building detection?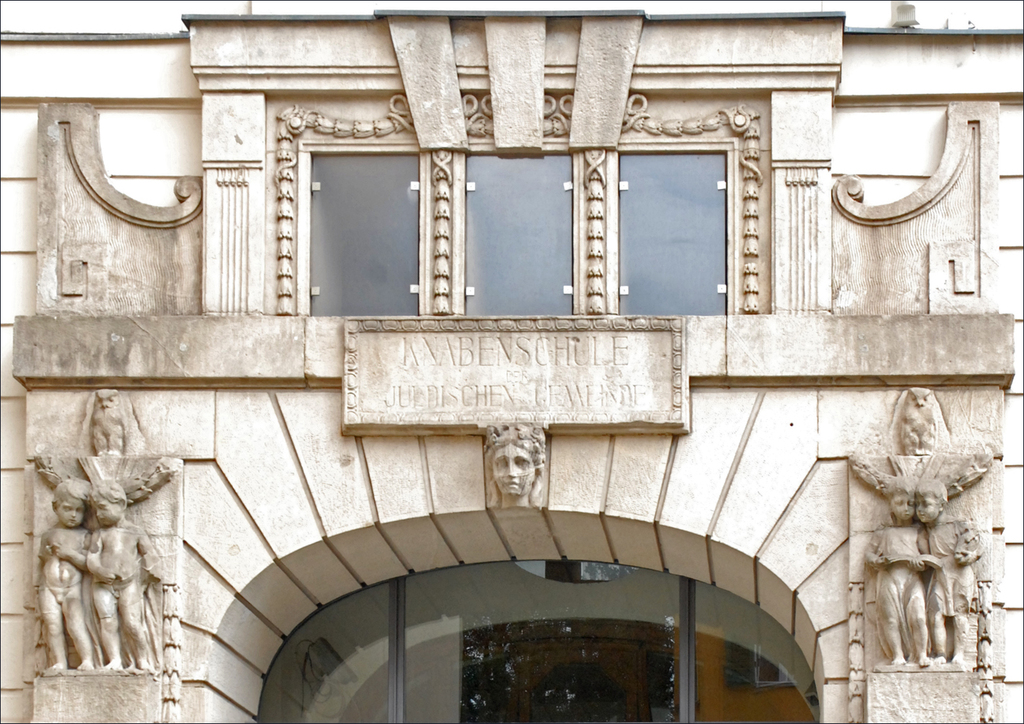
[0,0,1023,723]
